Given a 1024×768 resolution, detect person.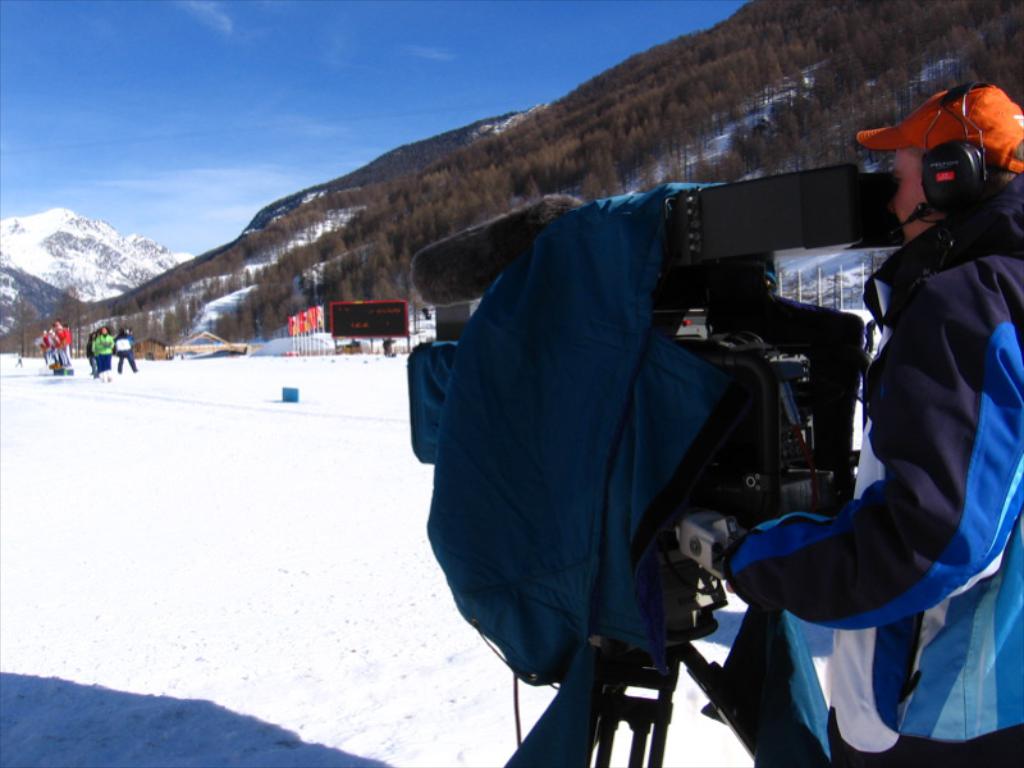
Rect(90, 324, 106, 375).
